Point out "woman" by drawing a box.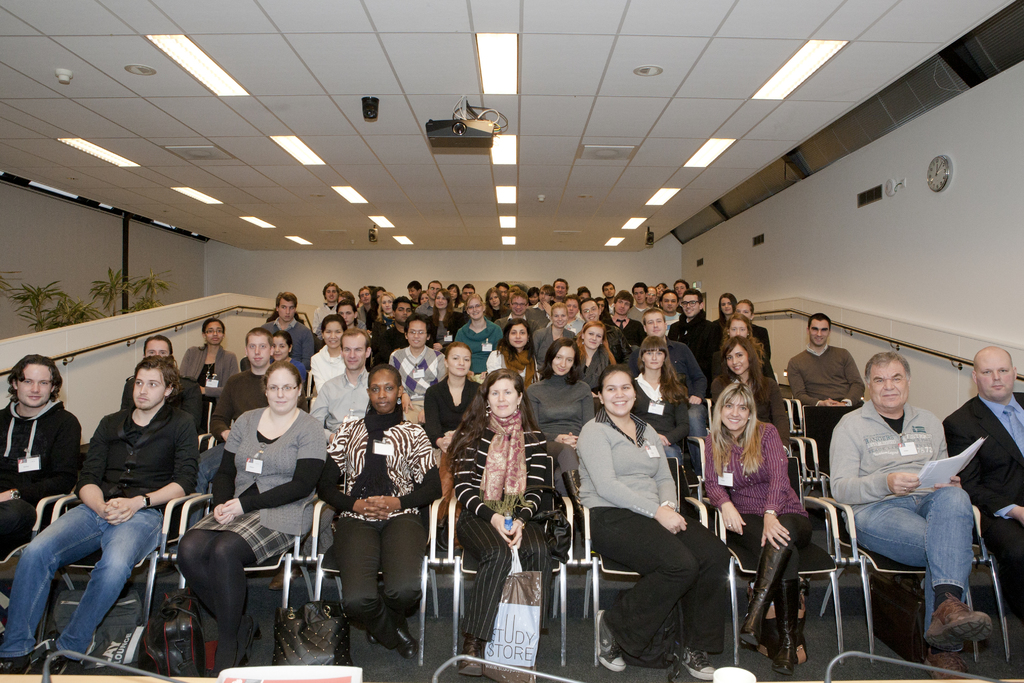
531 300 579 370.
